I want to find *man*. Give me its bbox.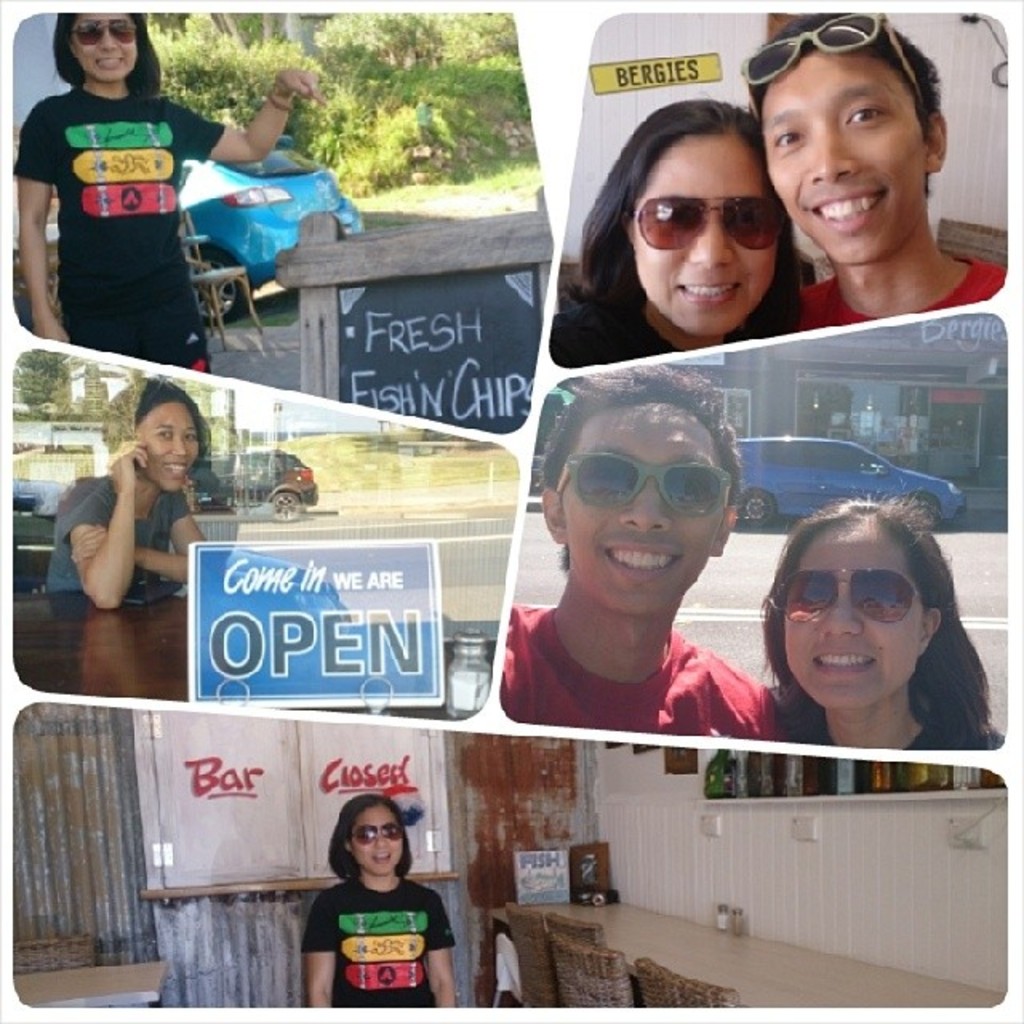
<box>491,370,786,738</box>.
